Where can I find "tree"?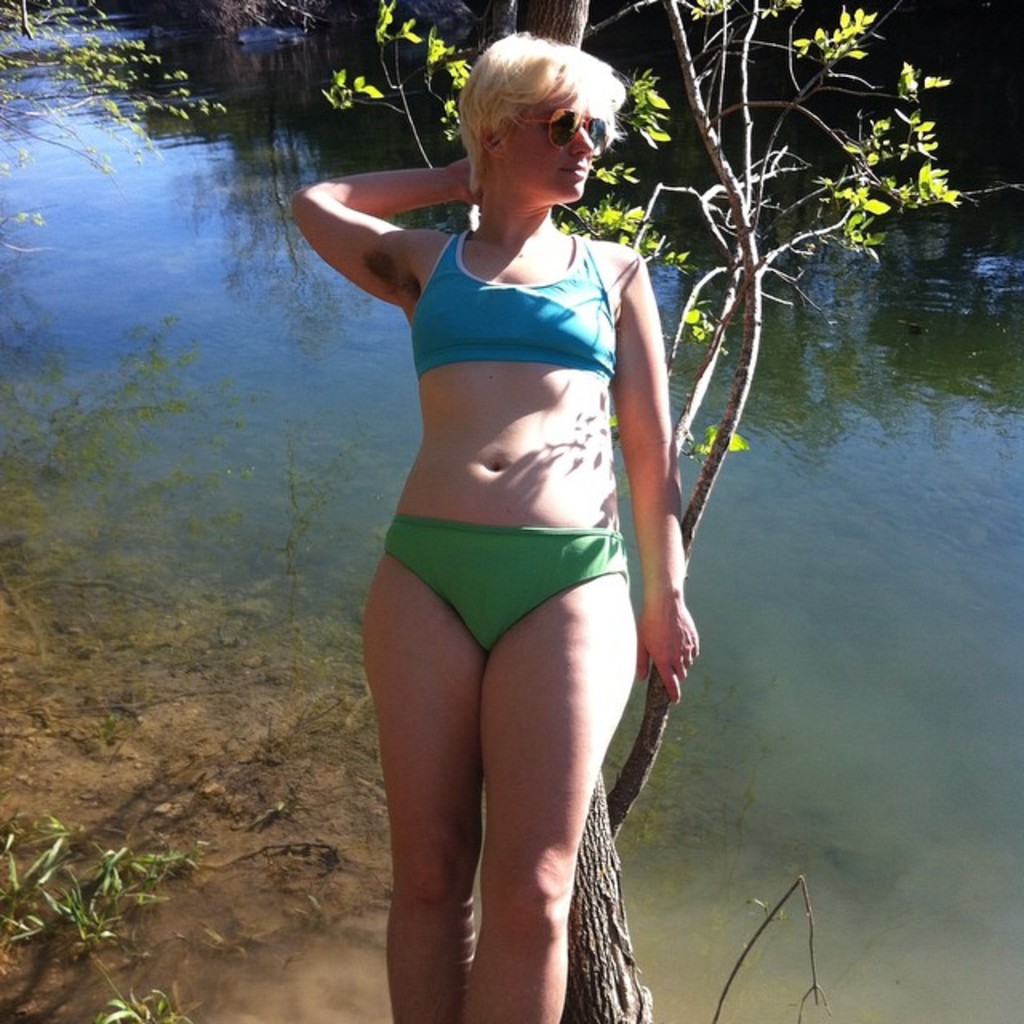
You can find it at region(325, 0, 954, 1022).
